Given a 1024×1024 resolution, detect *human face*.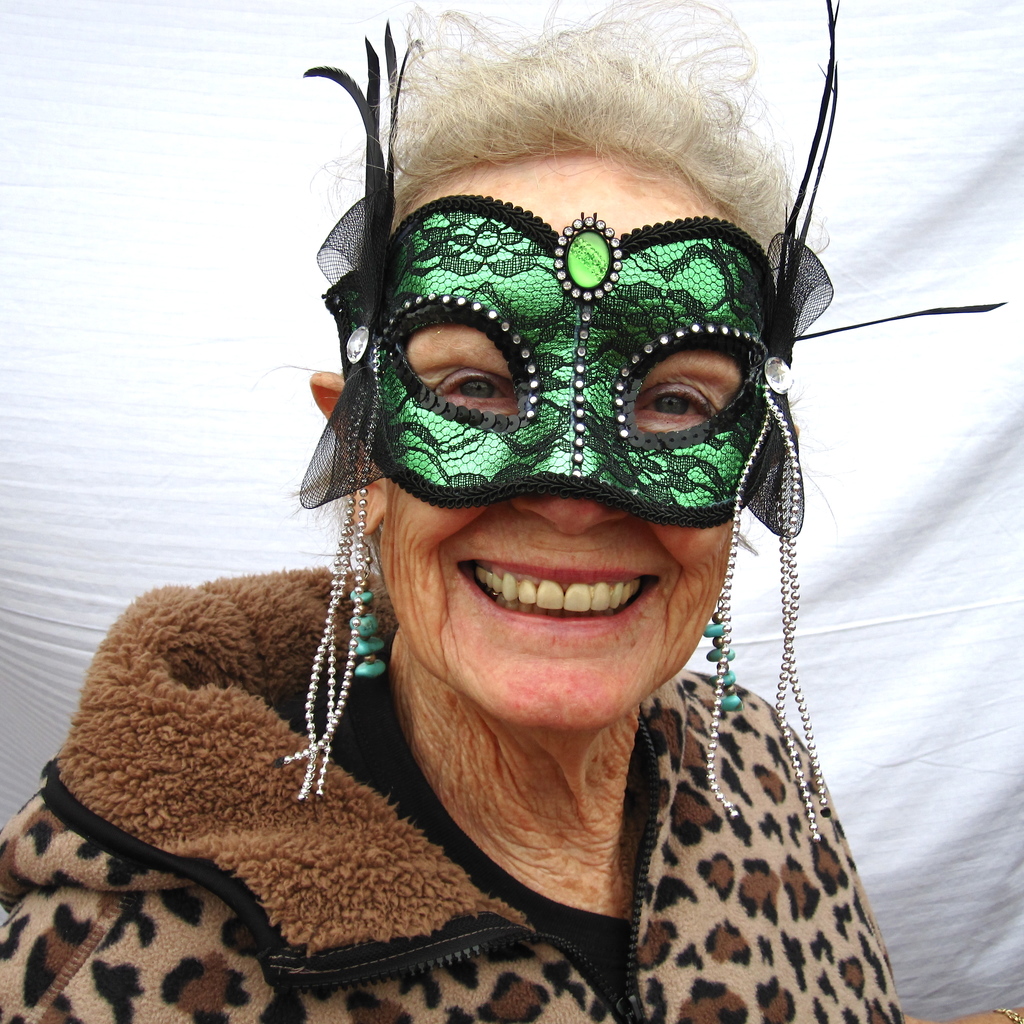
[387, 187, 733, 710].
